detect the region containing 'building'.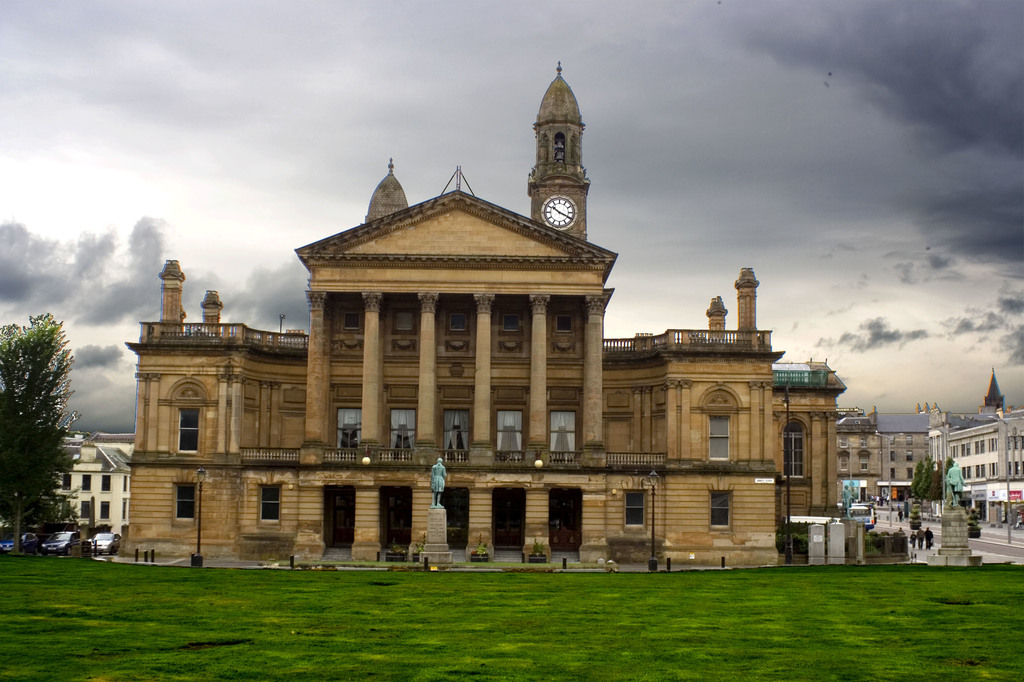
127 56 847 565.
